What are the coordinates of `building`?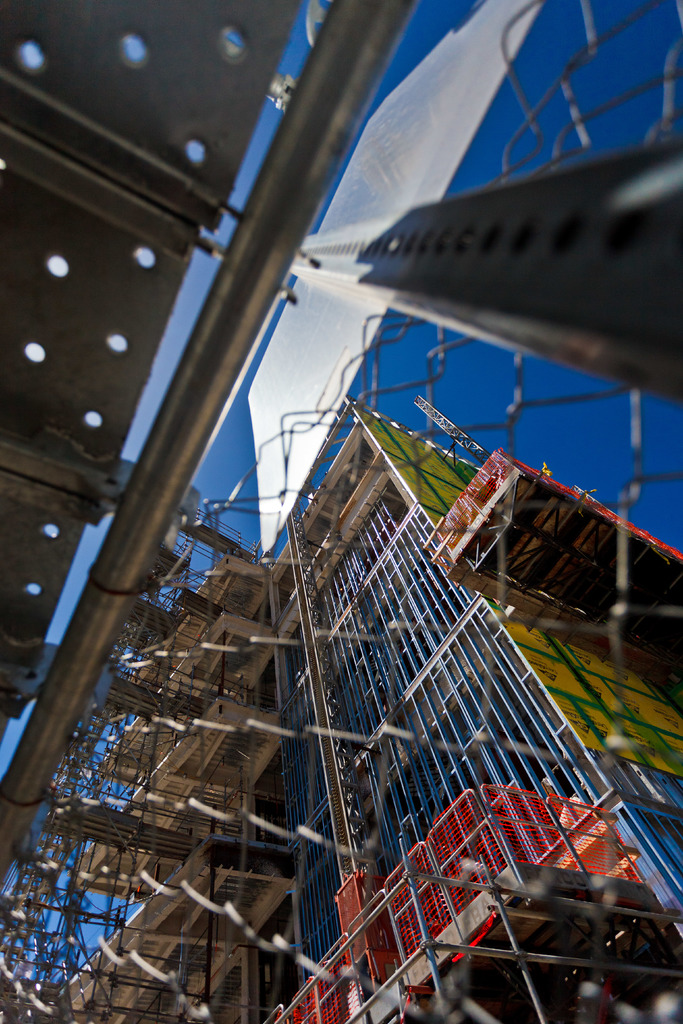
box(279, 400, 682, 1023).
